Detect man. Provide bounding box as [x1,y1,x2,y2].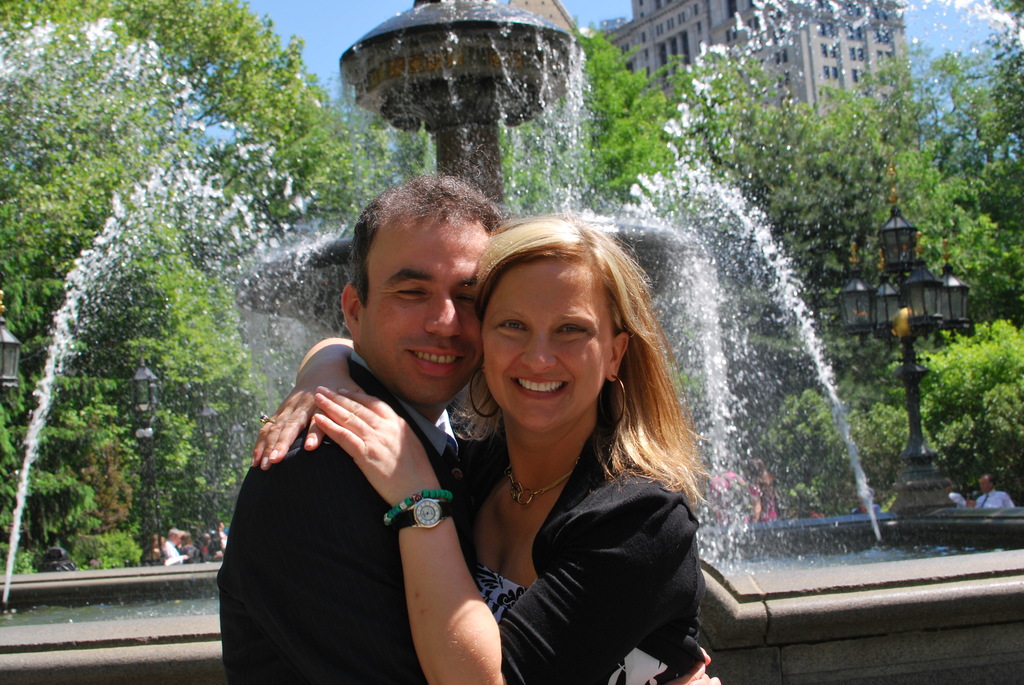
[214,173,723,684].
